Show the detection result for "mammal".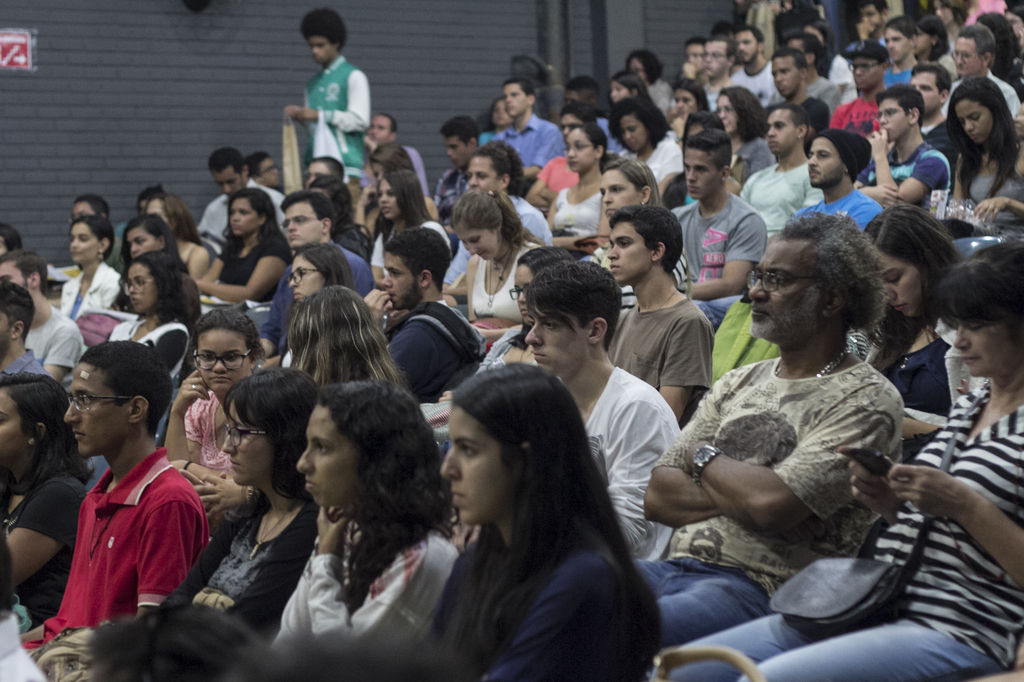
l=29, t=349, r=227, b=660.
